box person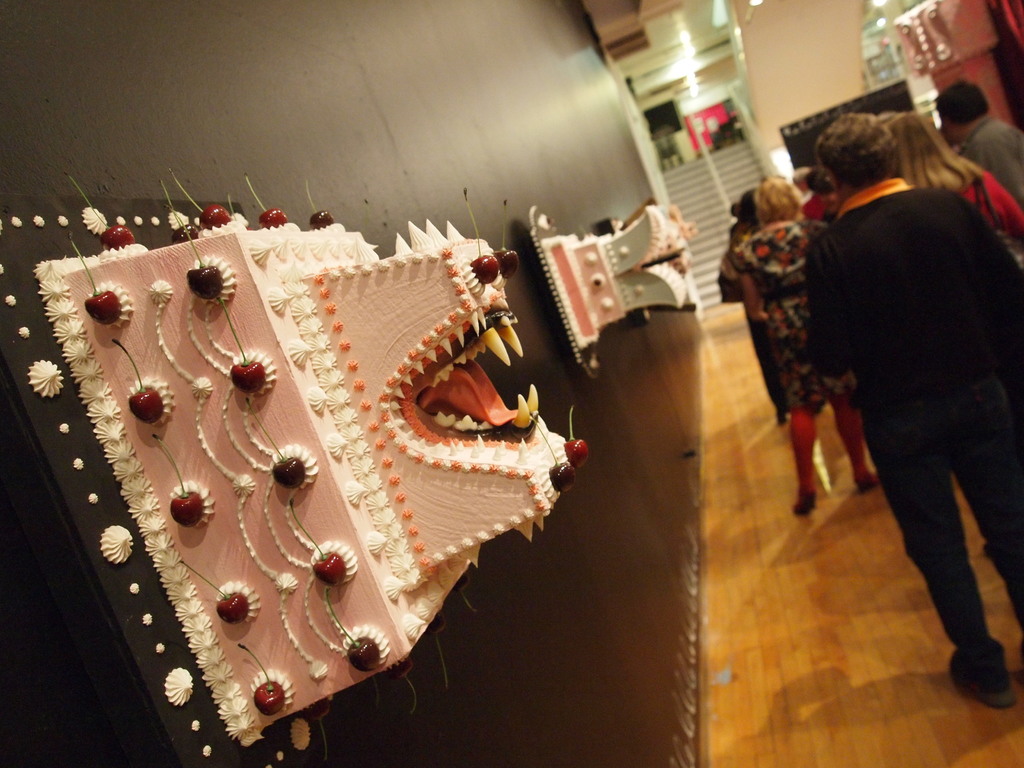
<bbox>897, 100, 1023, 256</bbox>
